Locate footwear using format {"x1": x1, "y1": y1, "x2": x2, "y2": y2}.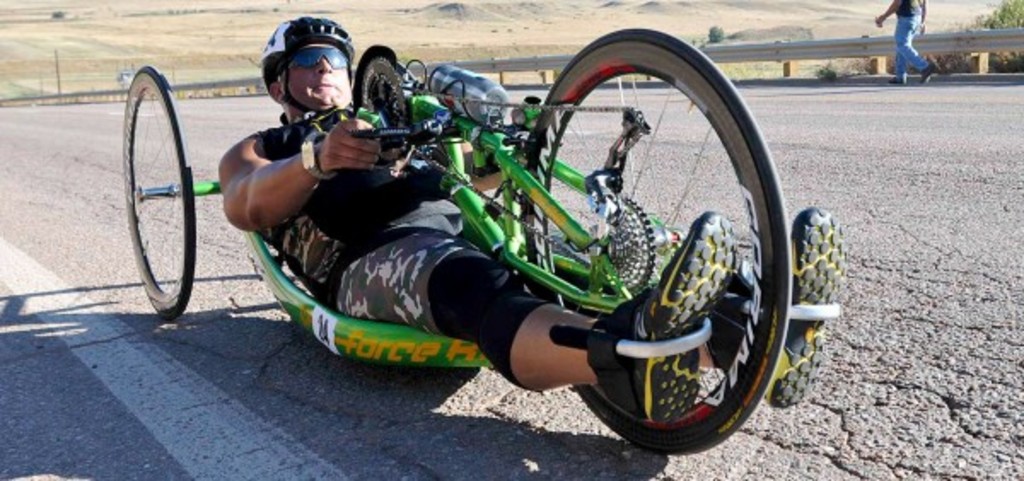
{"x1": 916, "y1": 58, "x2": 935, "y2": 87}.
